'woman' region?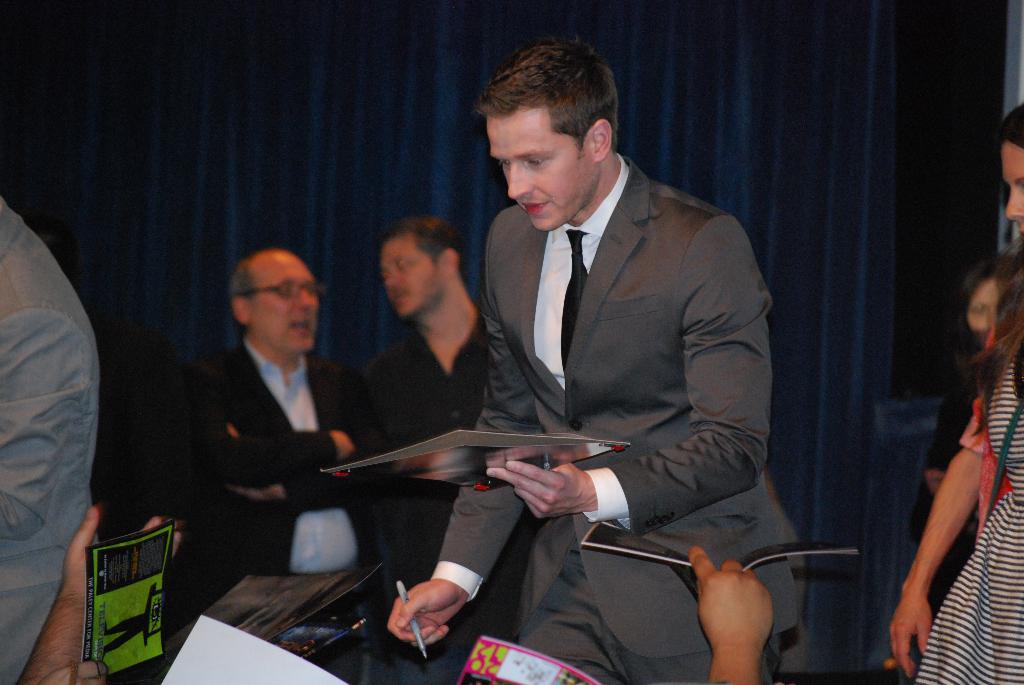
890 107 1023 684
